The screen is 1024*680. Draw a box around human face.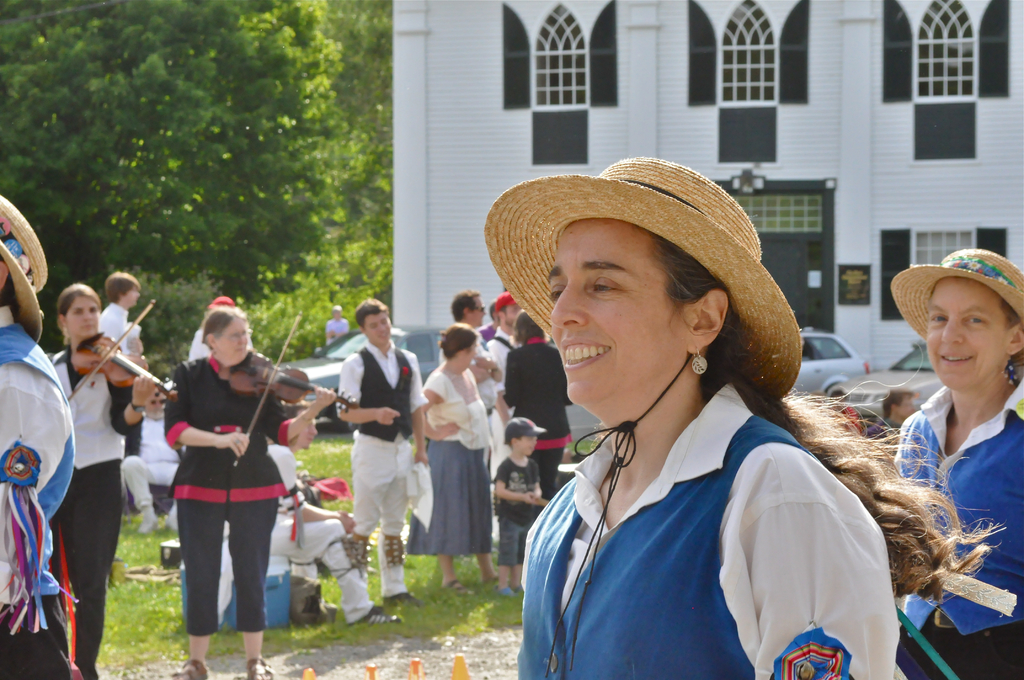
BBox(220, 318, 250, 360).
